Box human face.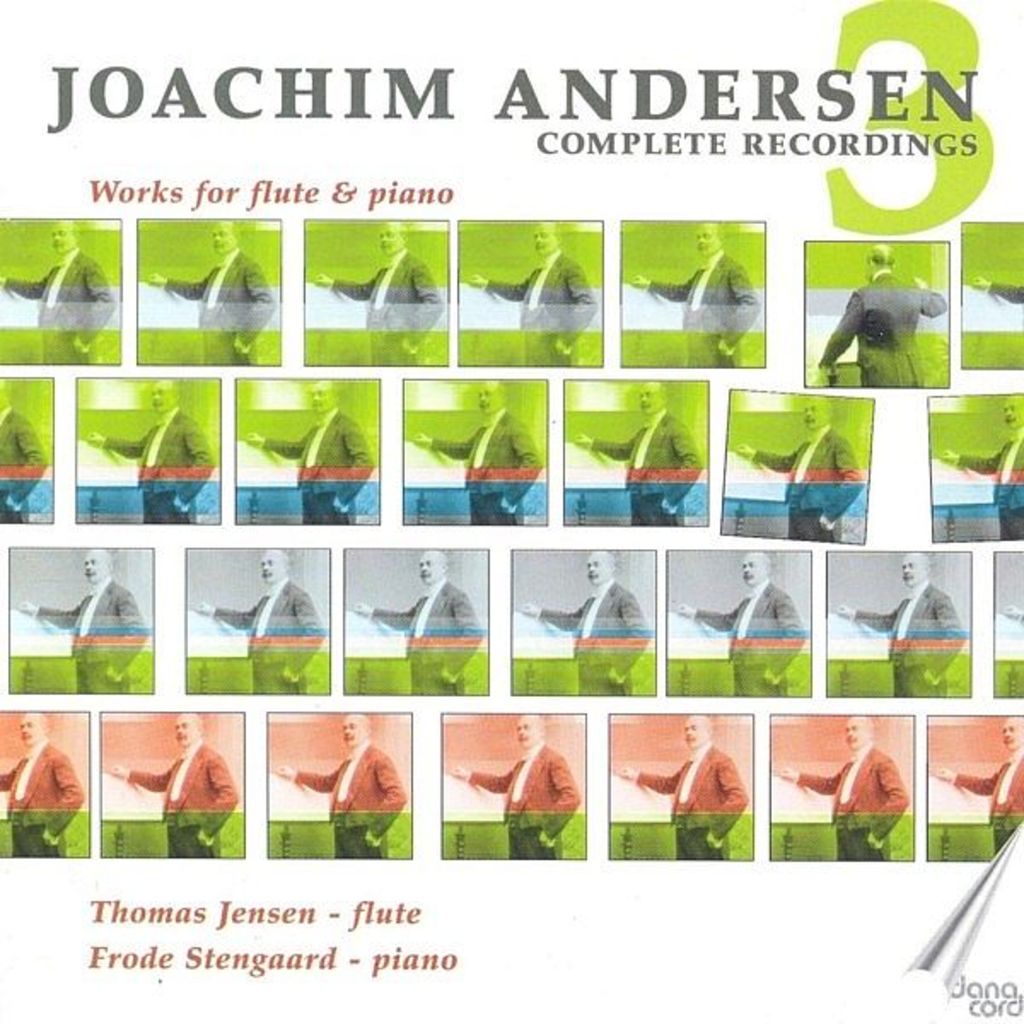
177:712:191:742.
